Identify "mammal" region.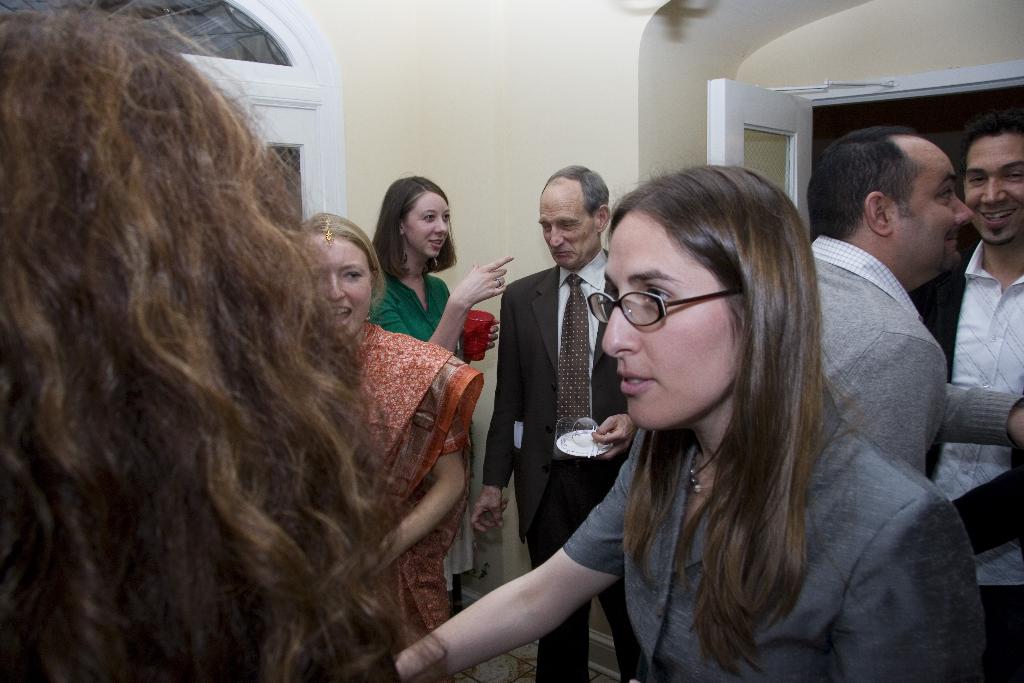
Region: 803 121 1023 527.
